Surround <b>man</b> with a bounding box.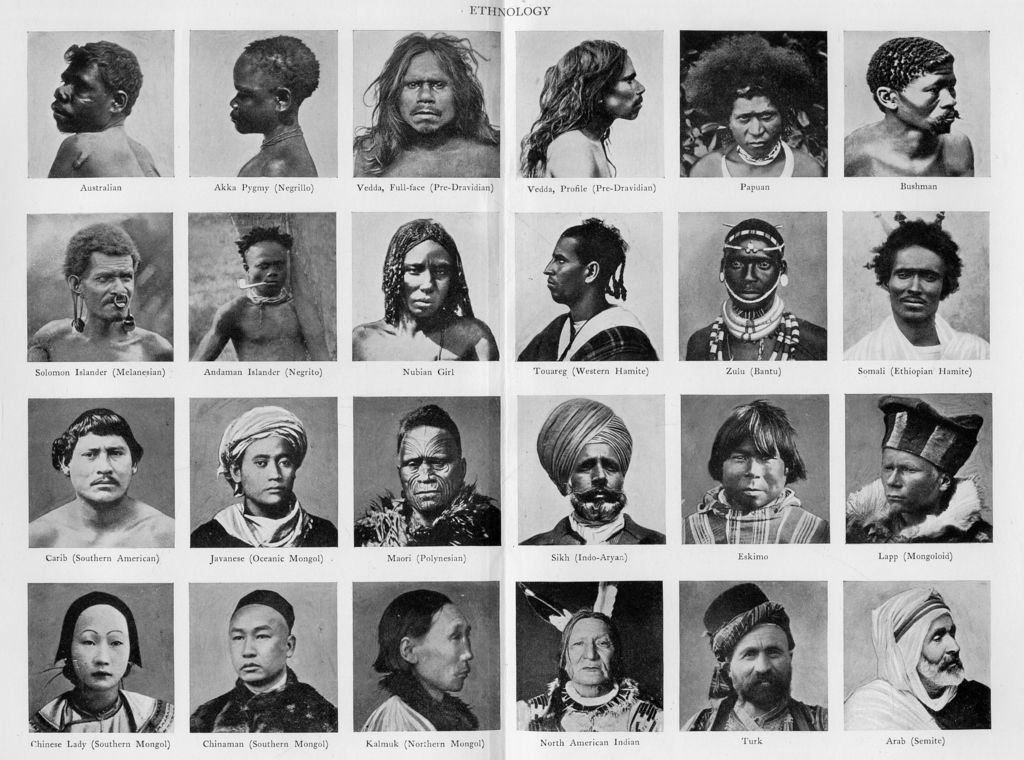
<box>184,406,330,546</box>.
